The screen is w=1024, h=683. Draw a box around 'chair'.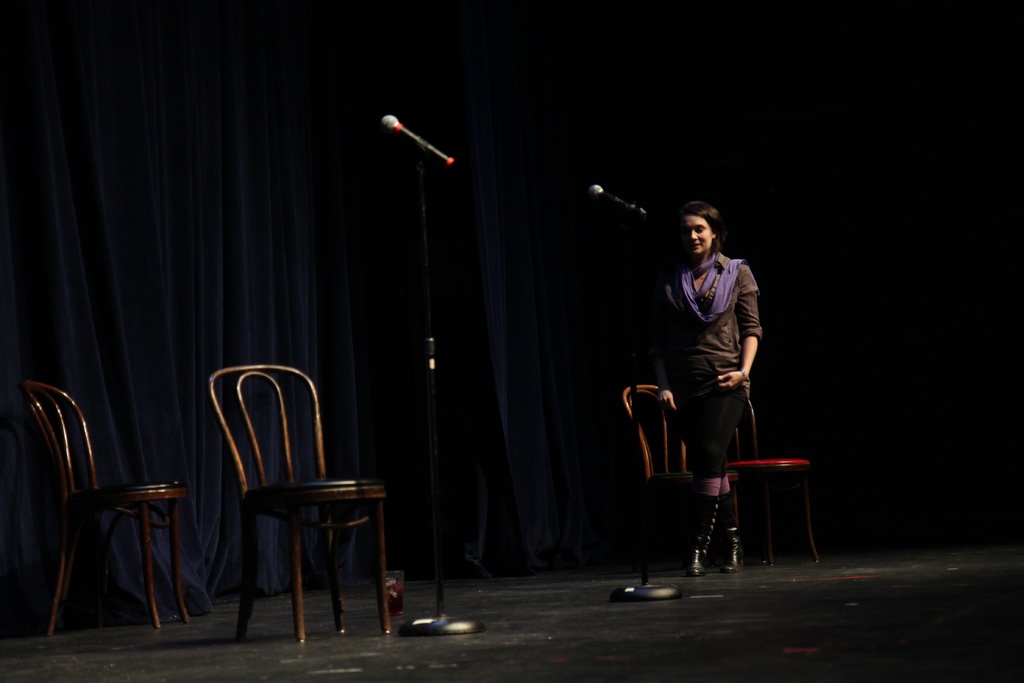
[x1=19, y1=356, x2=190, y2=666].
